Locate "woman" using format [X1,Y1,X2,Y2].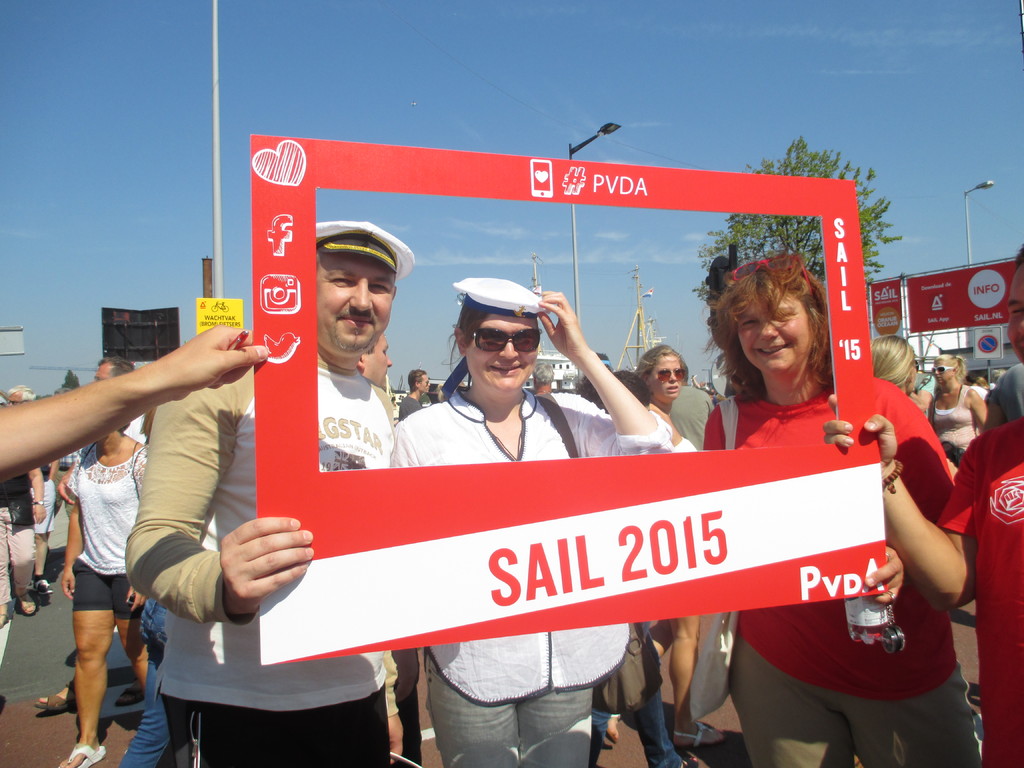
[630,340,722,748].
